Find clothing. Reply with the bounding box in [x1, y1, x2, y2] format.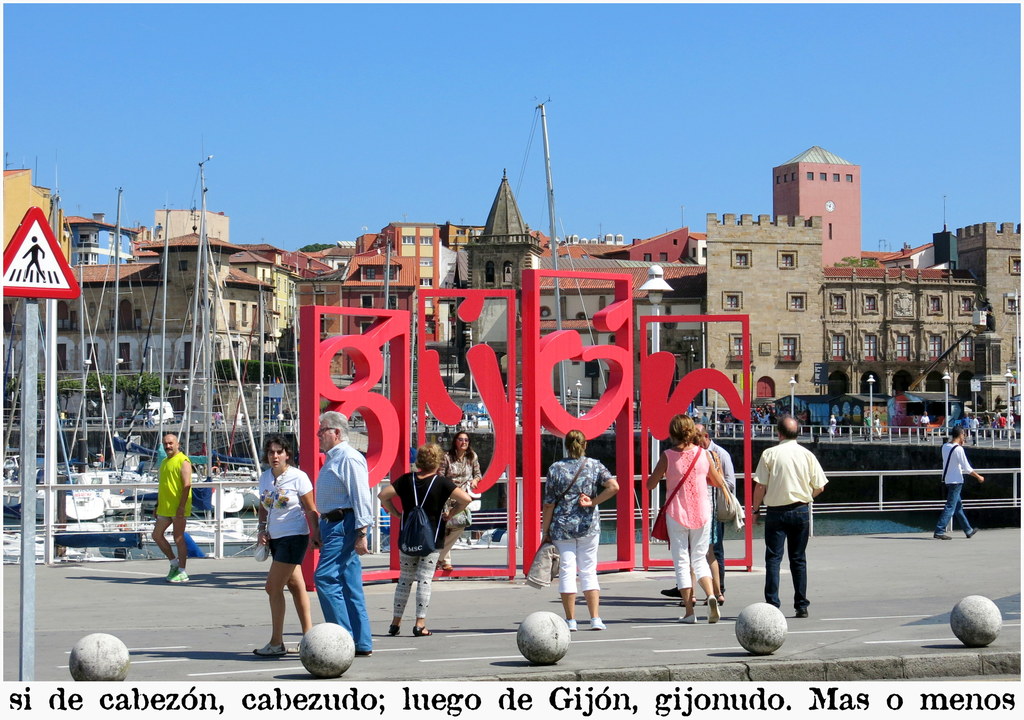
[872, 419, 879, 438].
